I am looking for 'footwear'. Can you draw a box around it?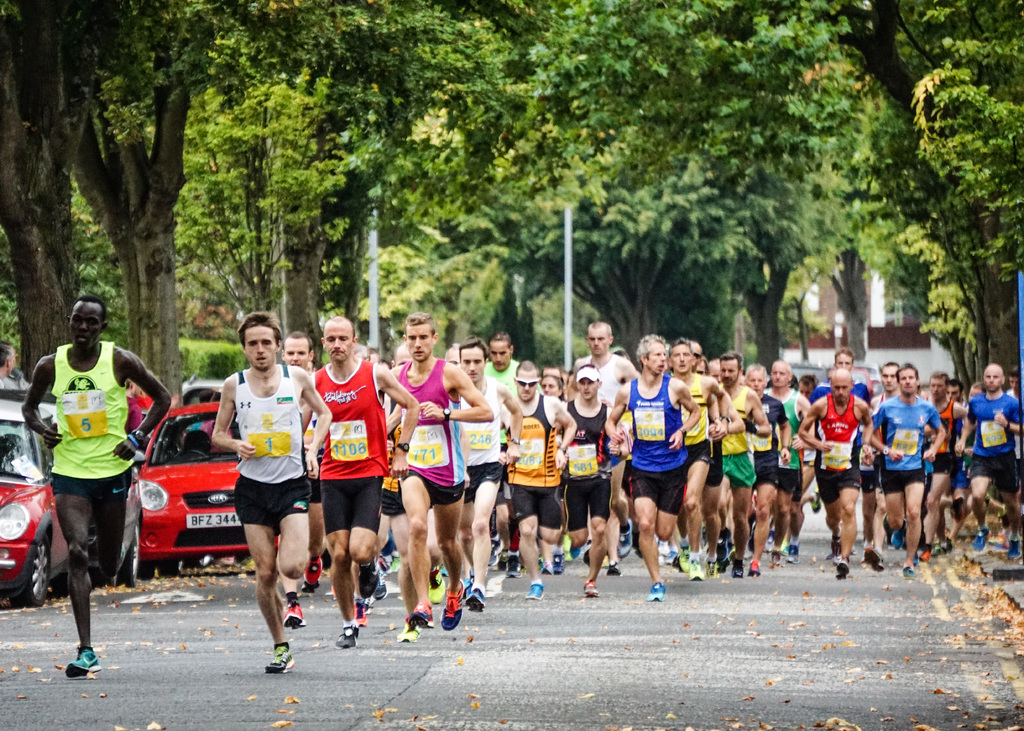
Sure, the bounding box is 674/550/687/577.
